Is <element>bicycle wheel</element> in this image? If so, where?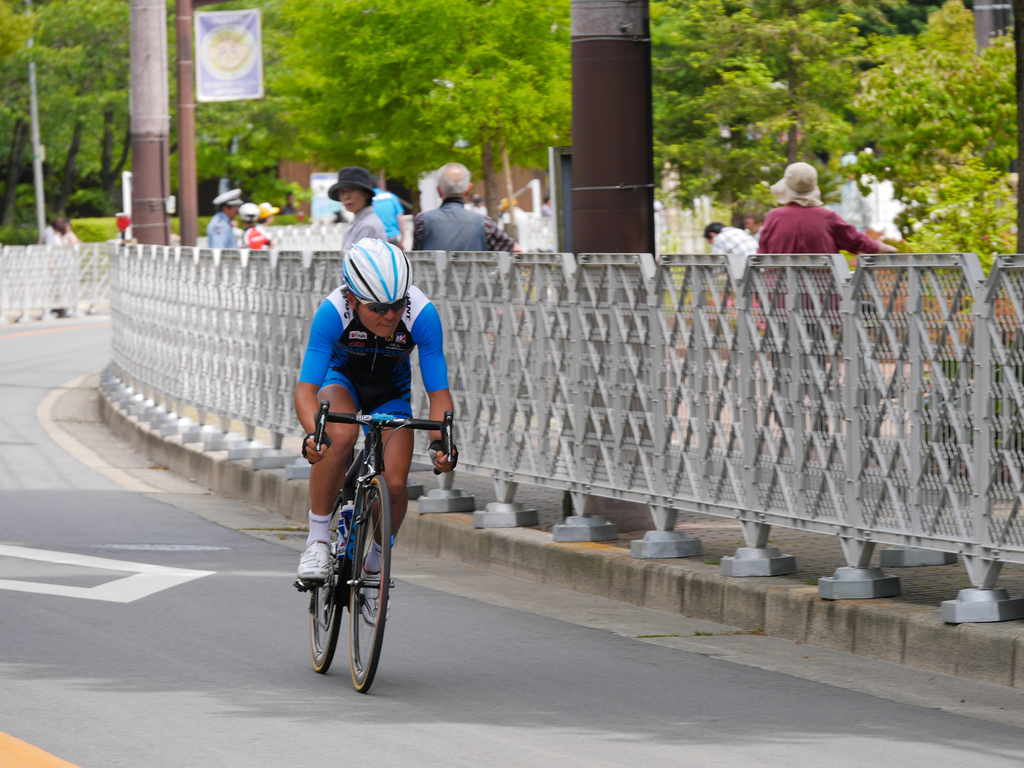
Yes, at BBox(304, 496, 355, 676).
